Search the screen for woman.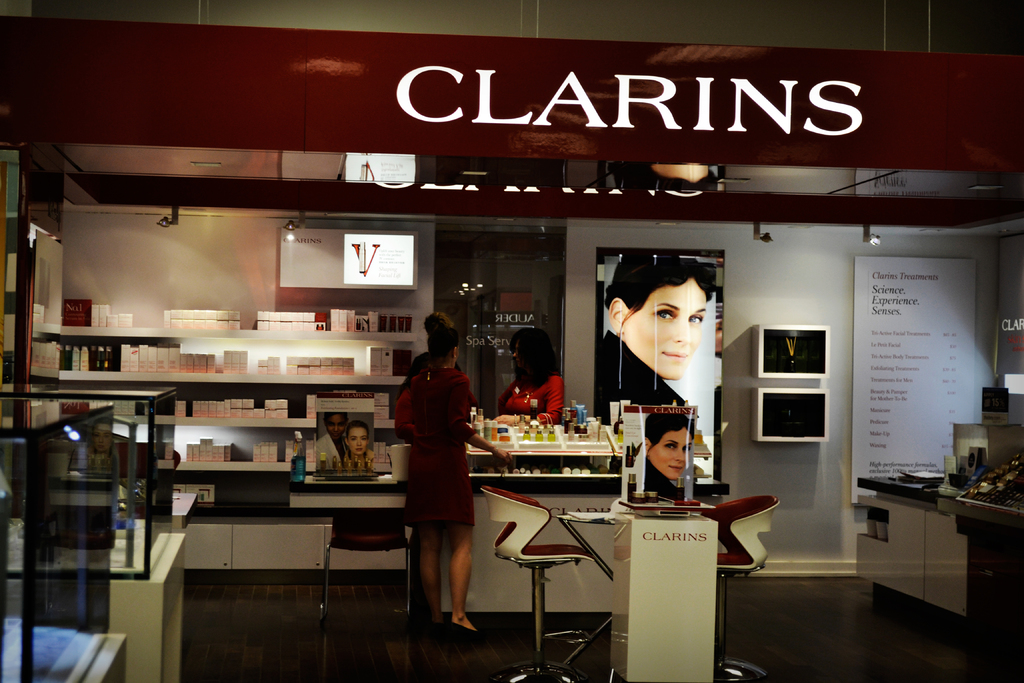
Found at rect(597, 257, 719, 426).
